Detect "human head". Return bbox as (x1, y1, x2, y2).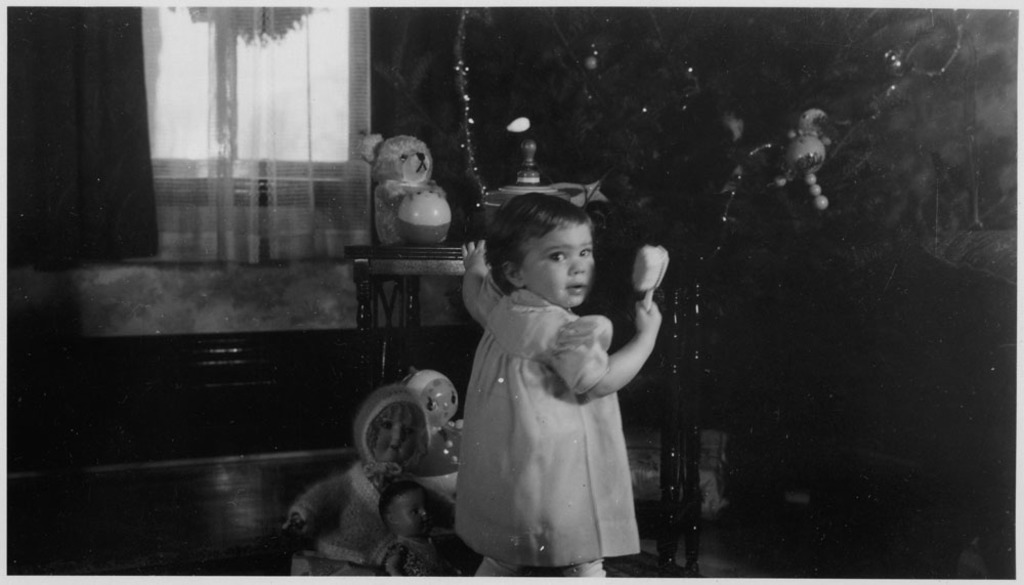
(351, 385, 430, 473).
